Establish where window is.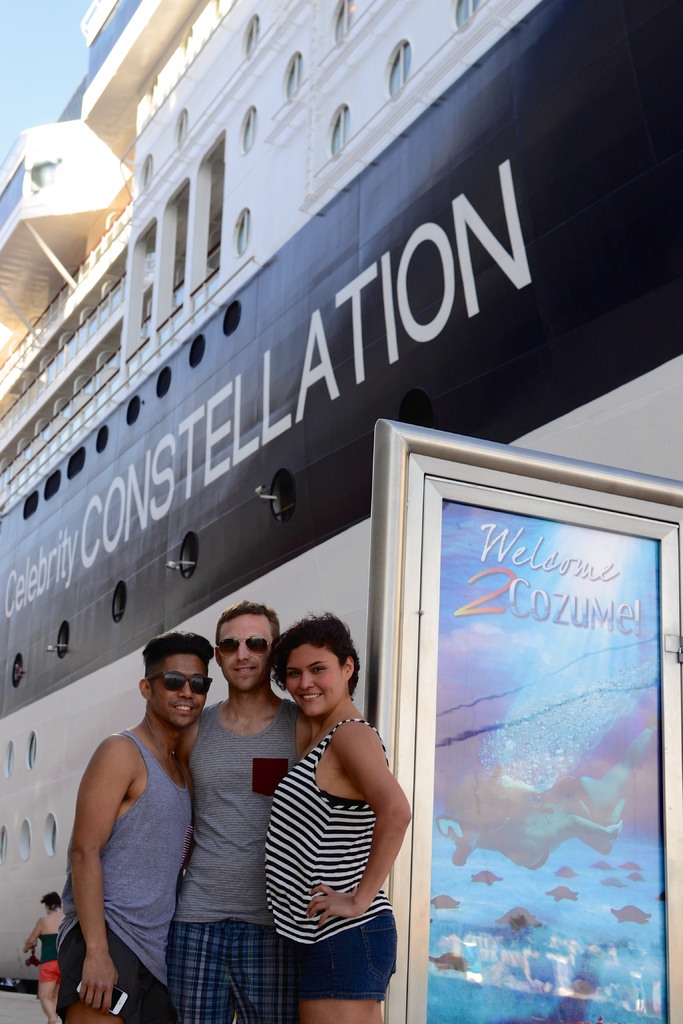
Established at BBox(244, 17, 258, 61).
